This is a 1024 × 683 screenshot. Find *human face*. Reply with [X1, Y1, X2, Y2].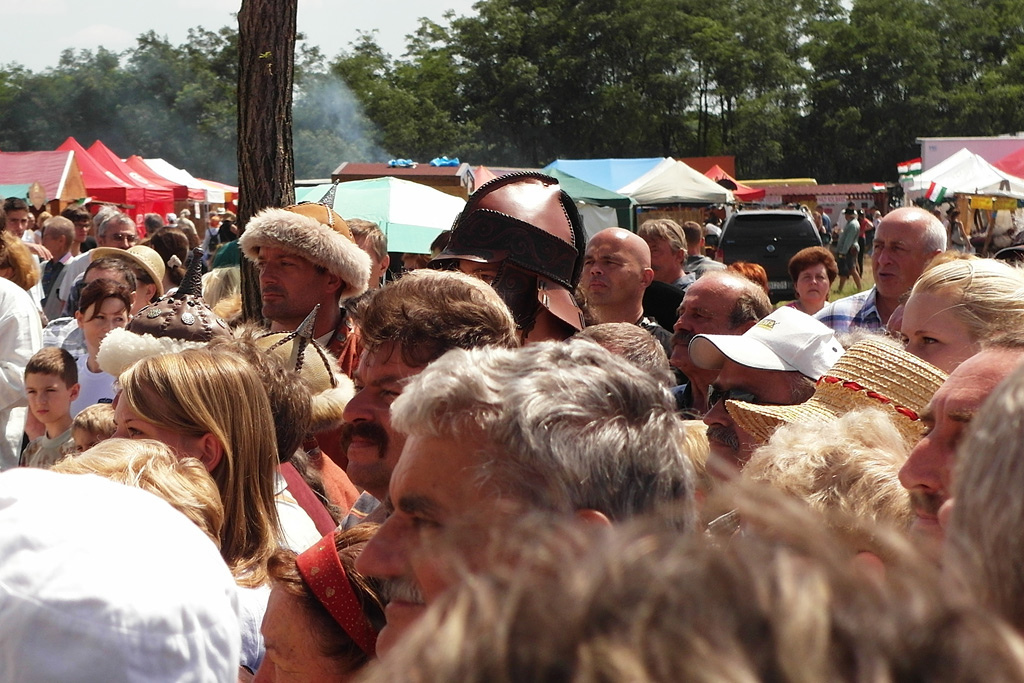
[7, 208, 27, 238].
